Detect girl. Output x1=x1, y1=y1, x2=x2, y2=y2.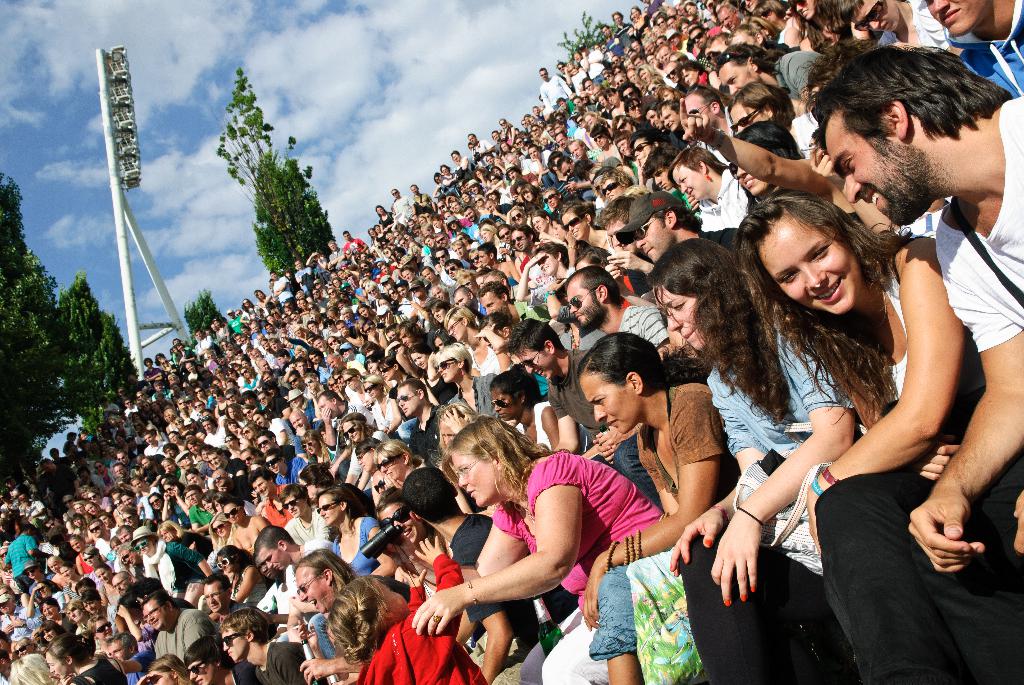
x1=134, y1=392, x2=143, y2=403.
